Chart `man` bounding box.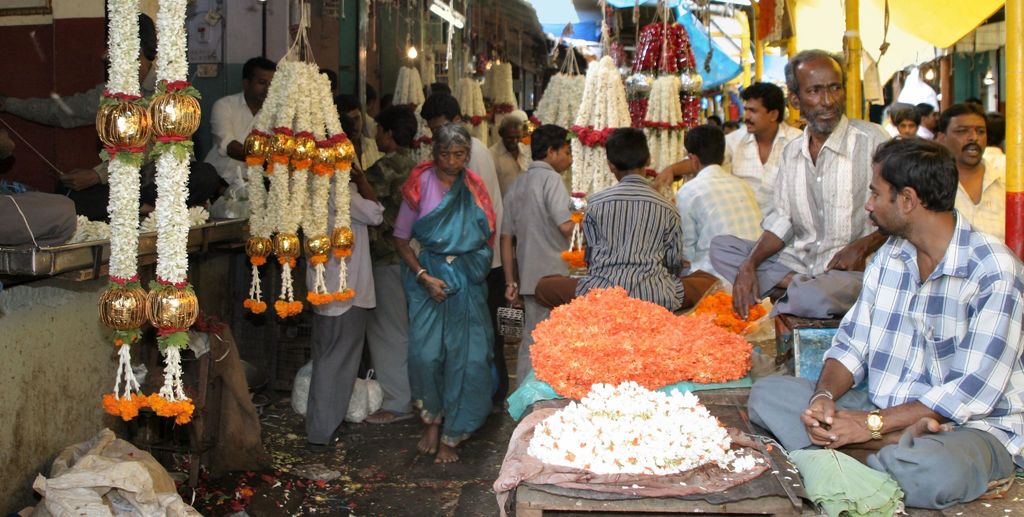
Charted: 0/11/223/220.
